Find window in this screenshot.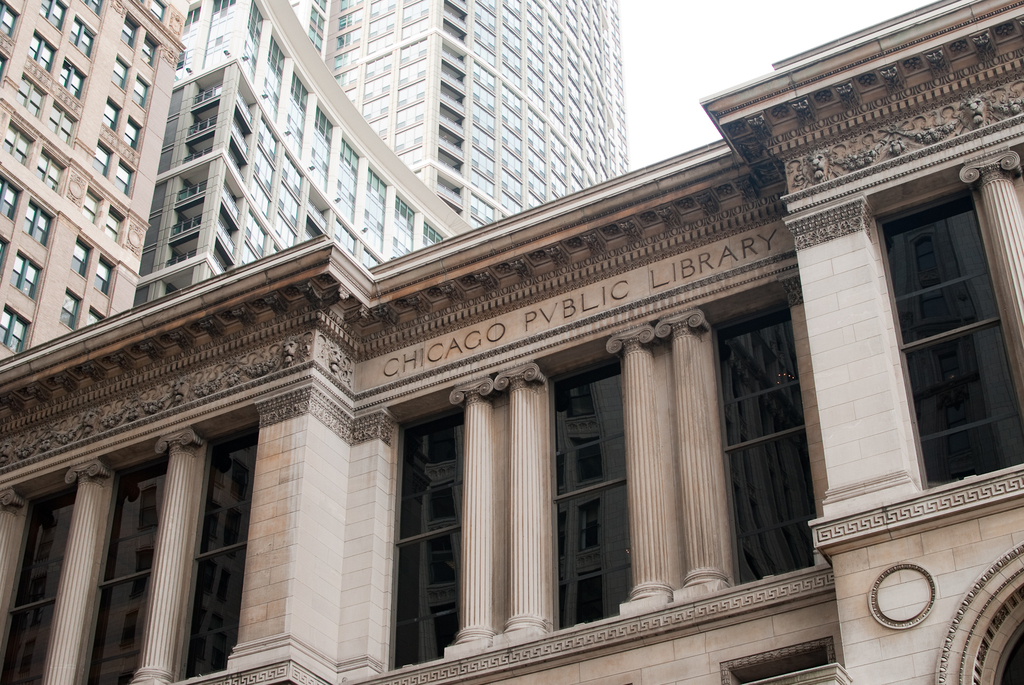
The bounding box for window is 79:450:170:682.
